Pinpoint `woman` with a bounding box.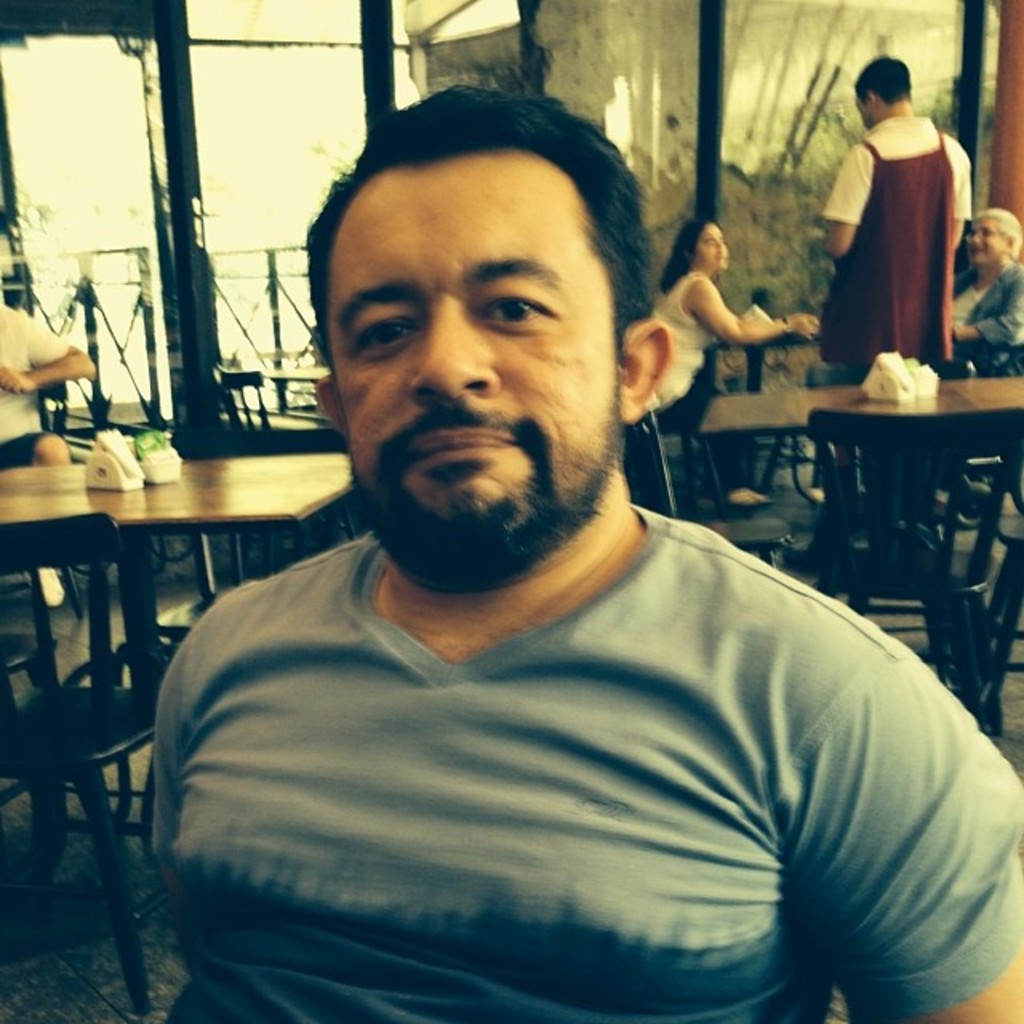
x1=648, y1=208, x2=818, y2=494.
